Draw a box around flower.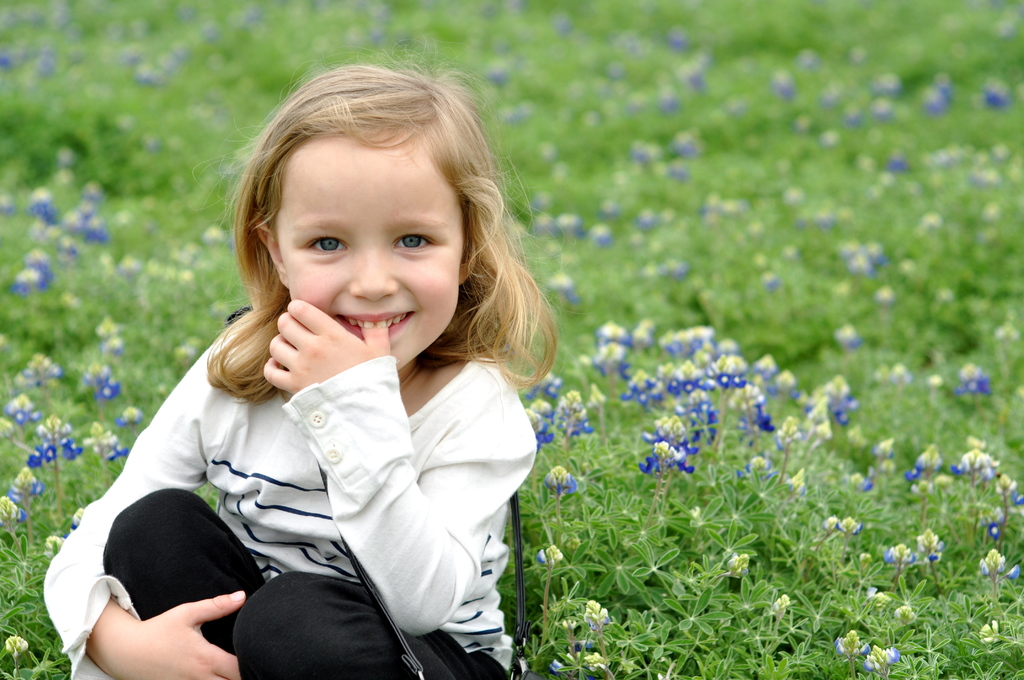
980, 549, 1017, 584.
